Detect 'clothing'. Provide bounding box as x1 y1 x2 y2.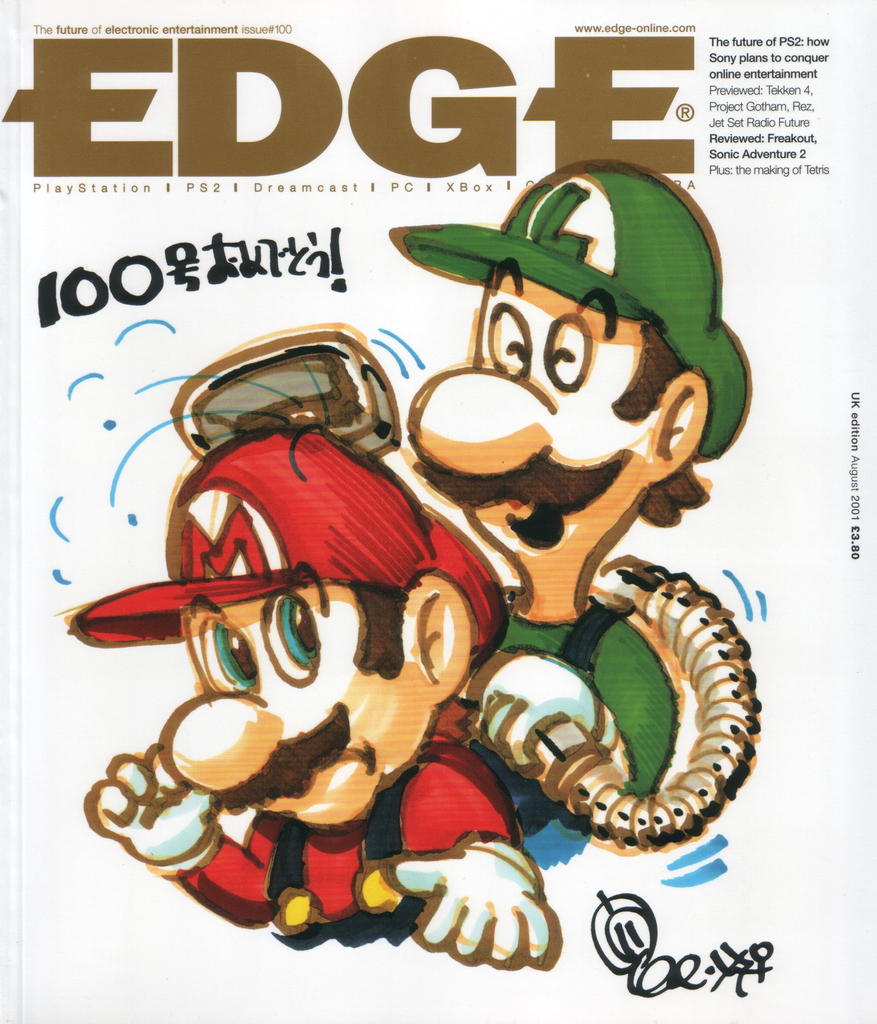
175 739 522 945.
